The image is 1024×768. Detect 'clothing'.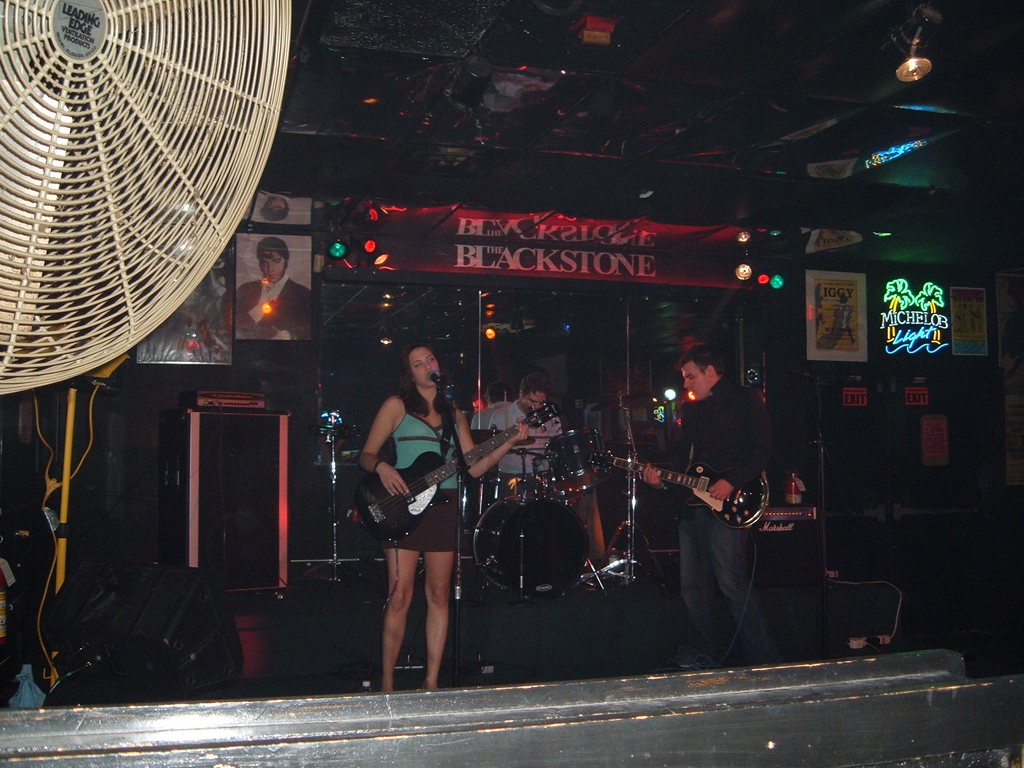
Detection: 234/273/316/346.
